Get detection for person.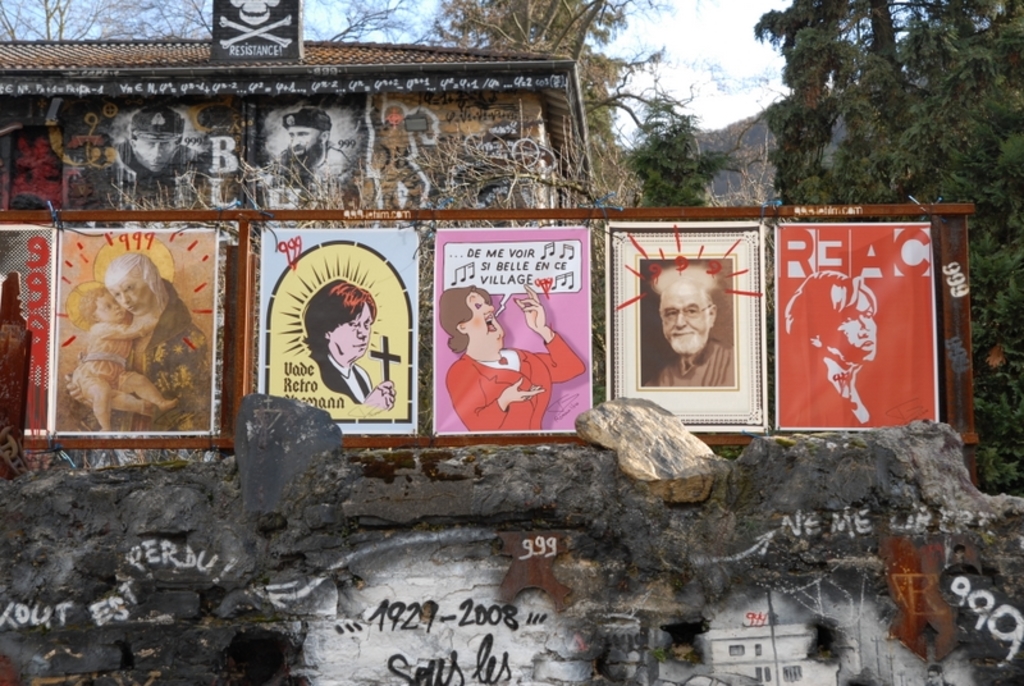
Detection: (left=632, top=247, right=744, bottom=407).
